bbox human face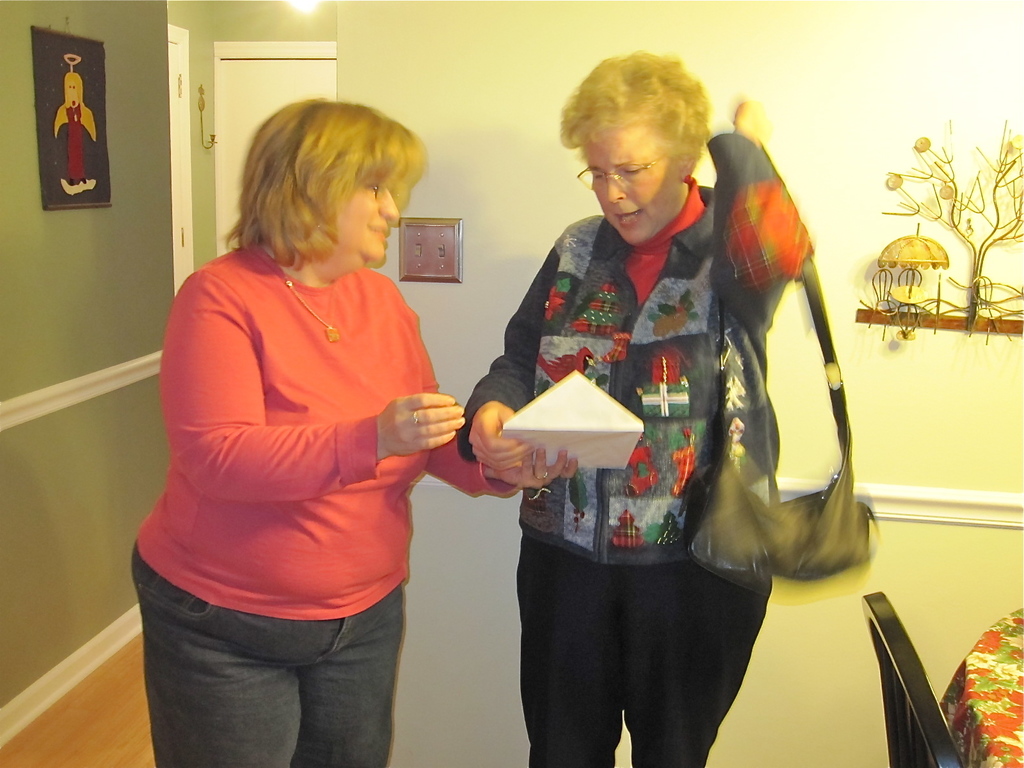
x1=584 y1=129 x2=674 y2=245
